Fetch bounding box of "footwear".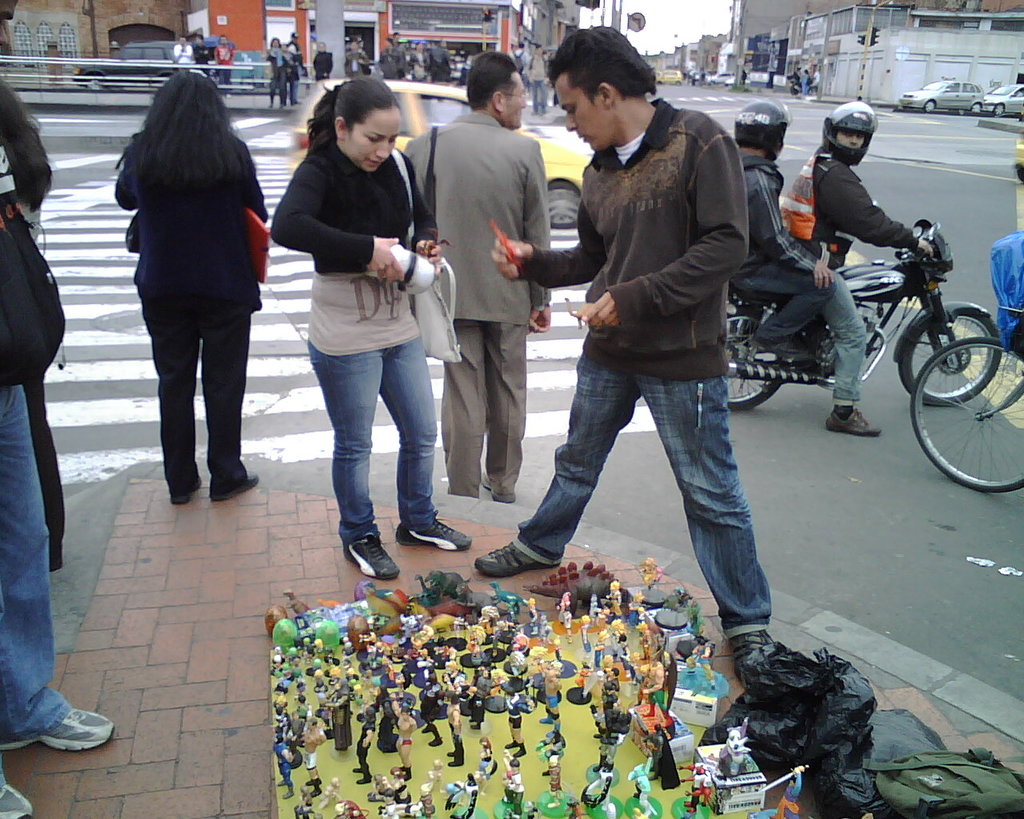
Bbox: 733/628/770/646.
